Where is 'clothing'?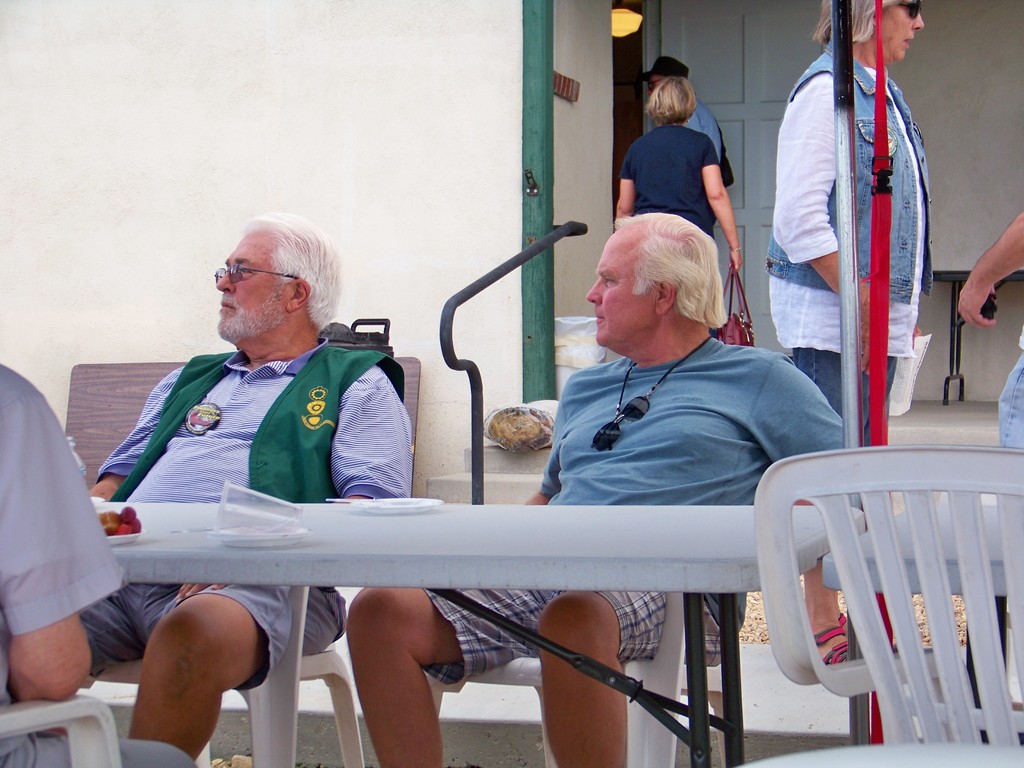
772:38:929:454.
